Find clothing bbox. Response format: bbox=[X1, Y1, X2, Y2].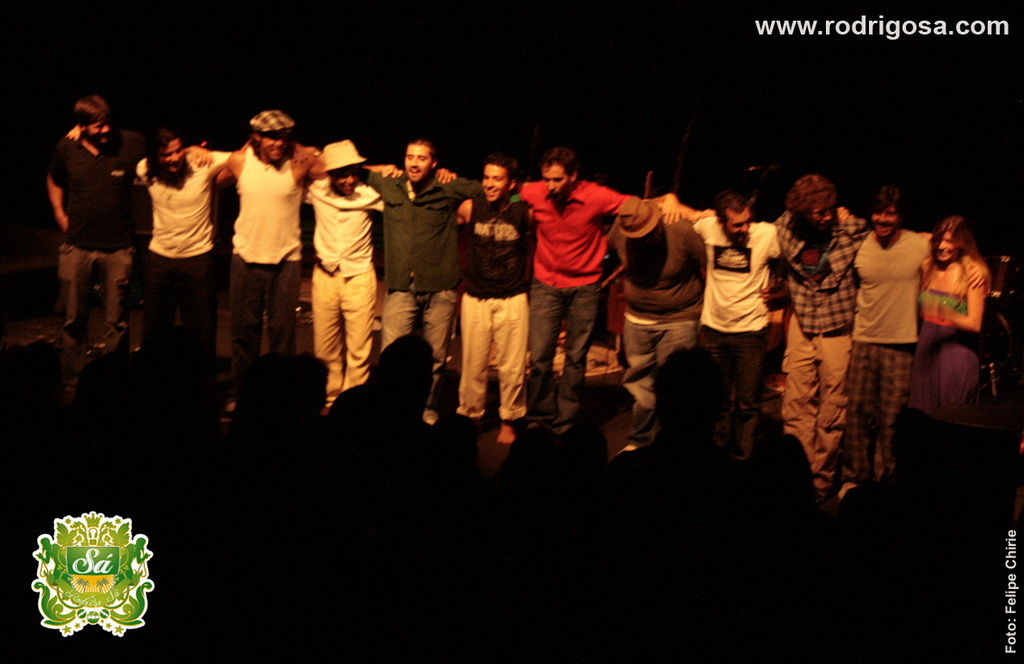
bbox=[452, 204, 536, 425].
